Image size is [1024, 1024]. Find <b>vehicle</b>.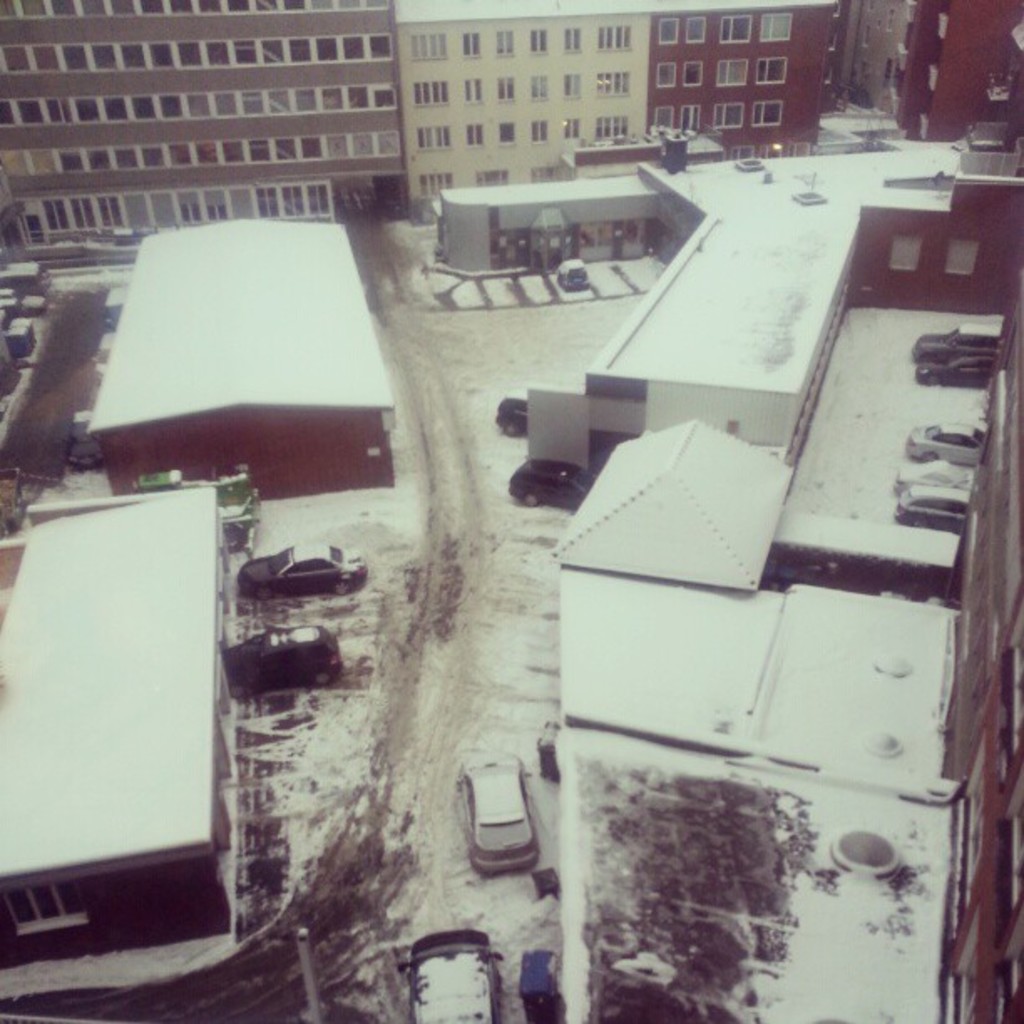
BBox(556, 253, 587, 286).
